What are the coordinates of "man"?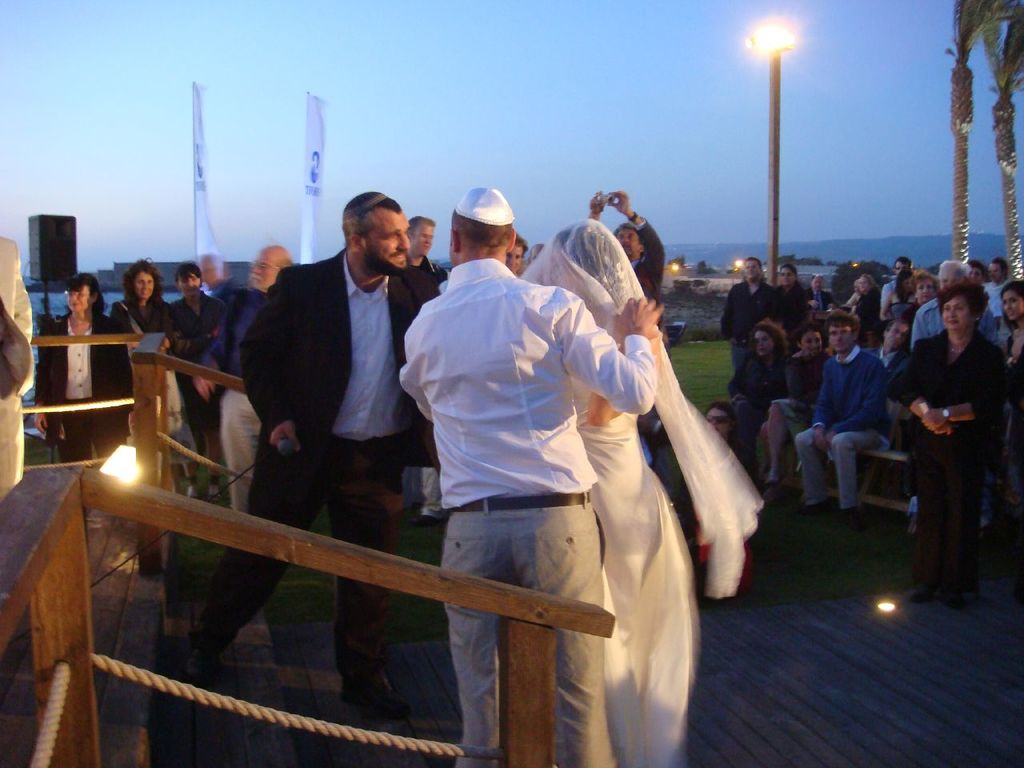
region(398, 181, 667, 767).
